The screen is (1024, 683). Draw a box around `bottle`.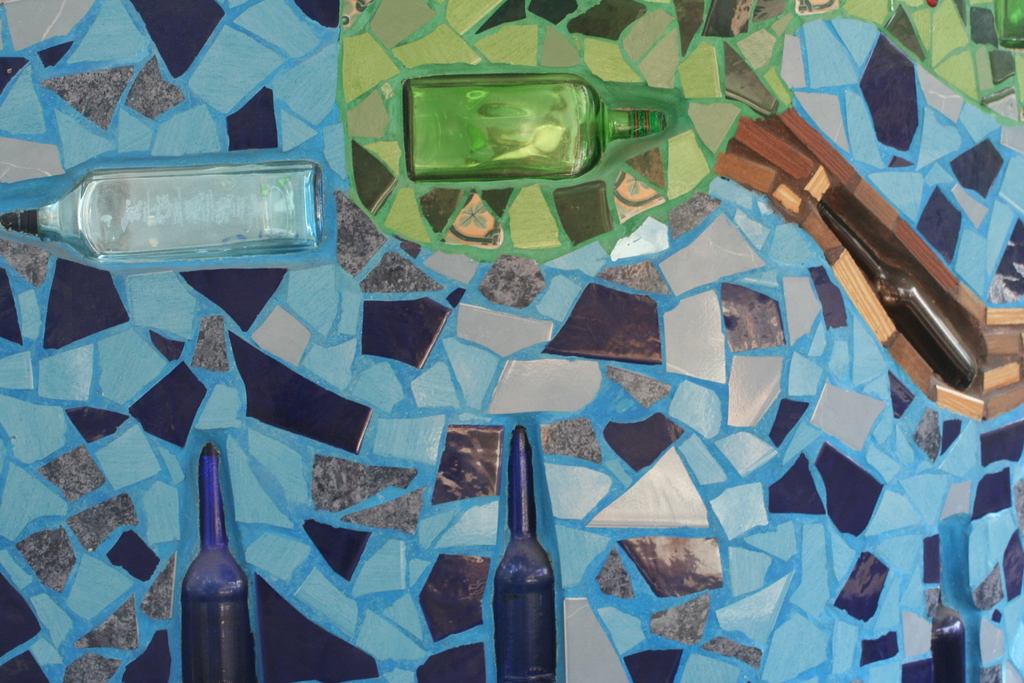
box=[0, 163, 324, 263].
